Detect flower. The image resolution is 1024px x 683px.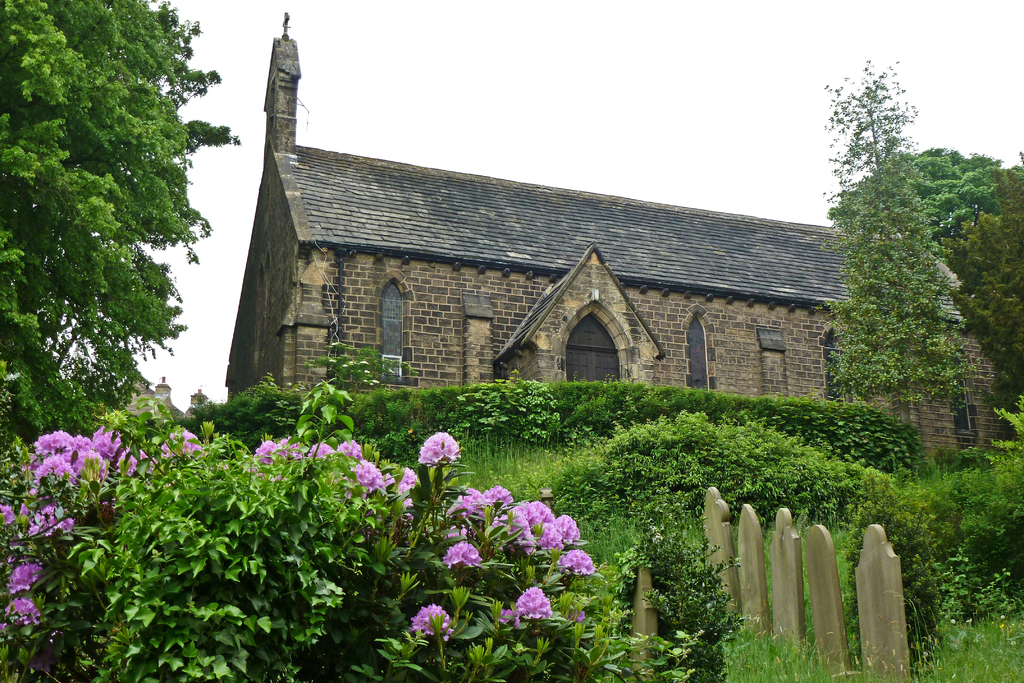
(left=496, top=609, right=519, bottom=630).
